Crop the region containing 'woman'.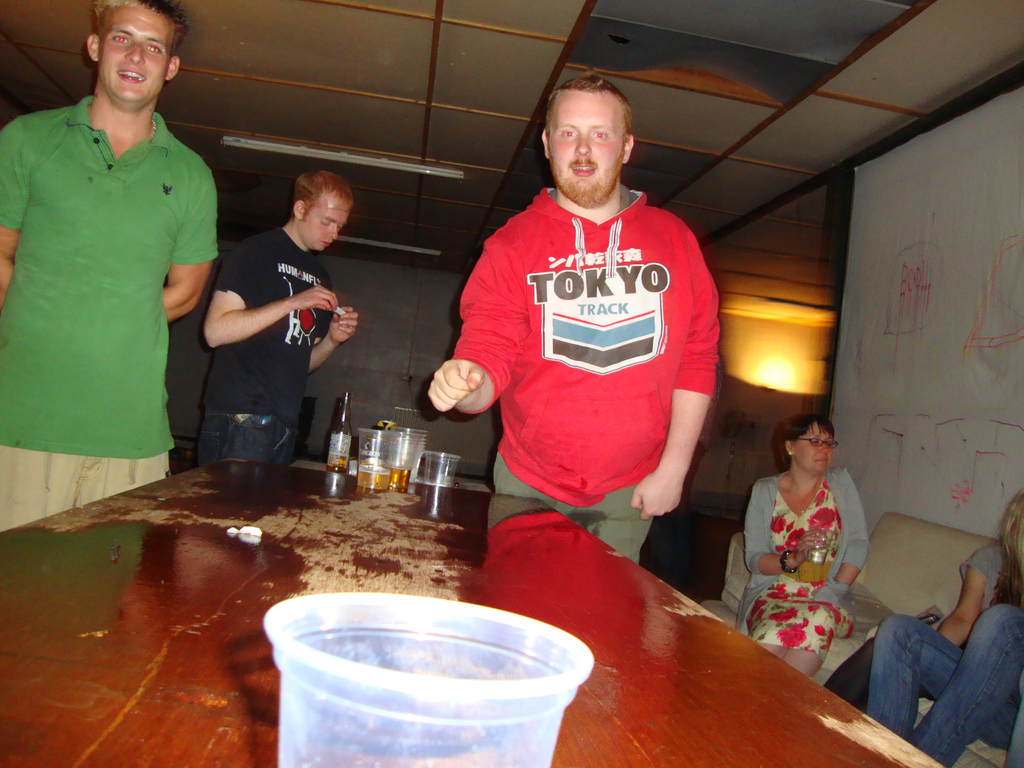
Crop region: 858,488,1023,767.
